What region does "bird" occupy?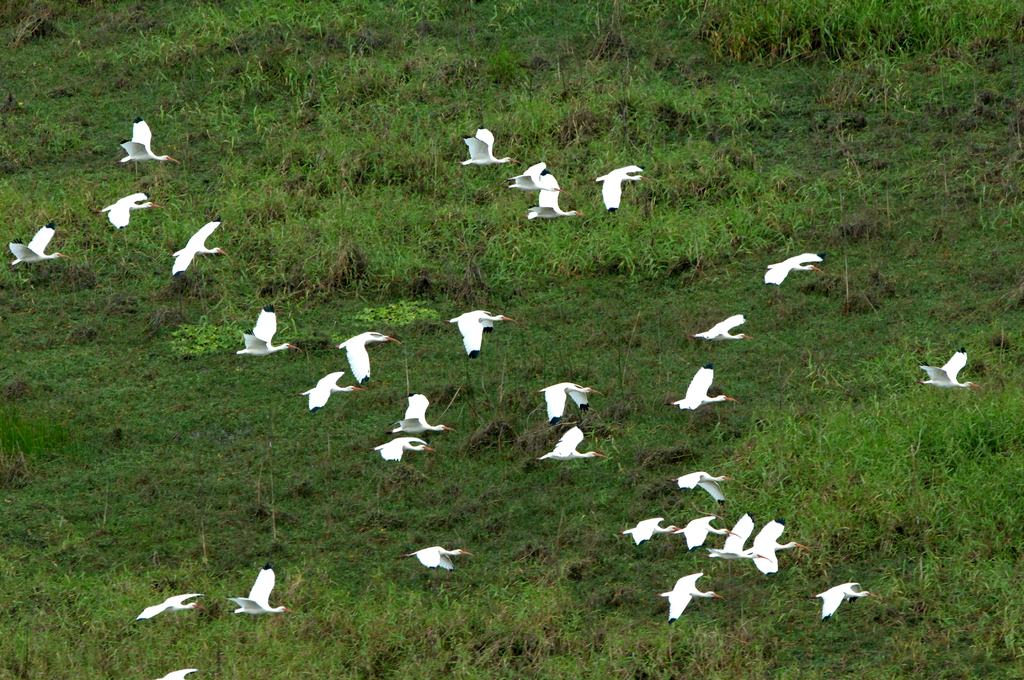
<region>811, 580, 882, 626</region>.
